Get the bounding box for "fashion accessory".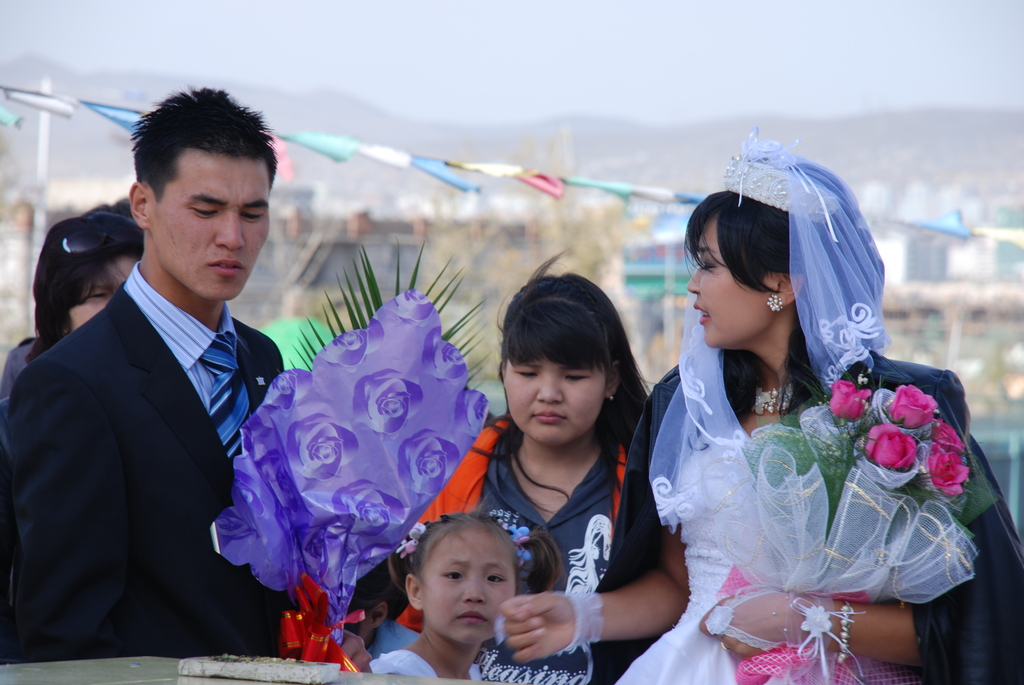
BBox(63, 216, 141, 249).
